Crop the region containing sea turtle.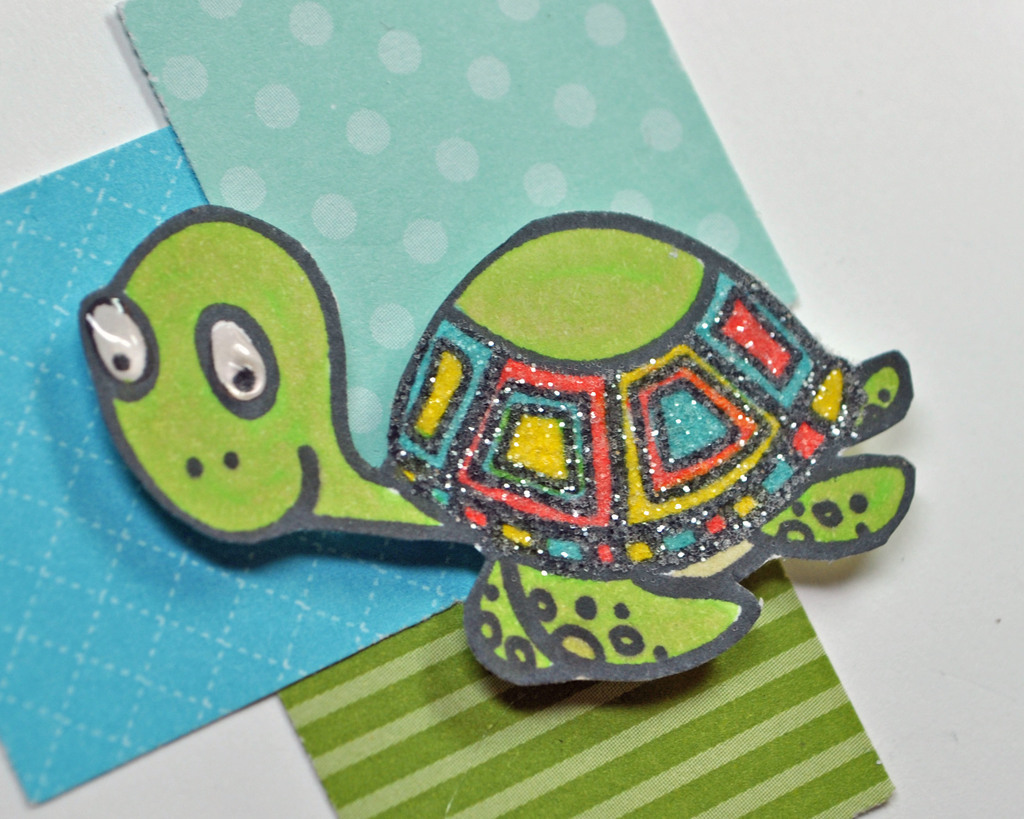
Crop region: (left=75, top=196, right=920, bottom=695).
